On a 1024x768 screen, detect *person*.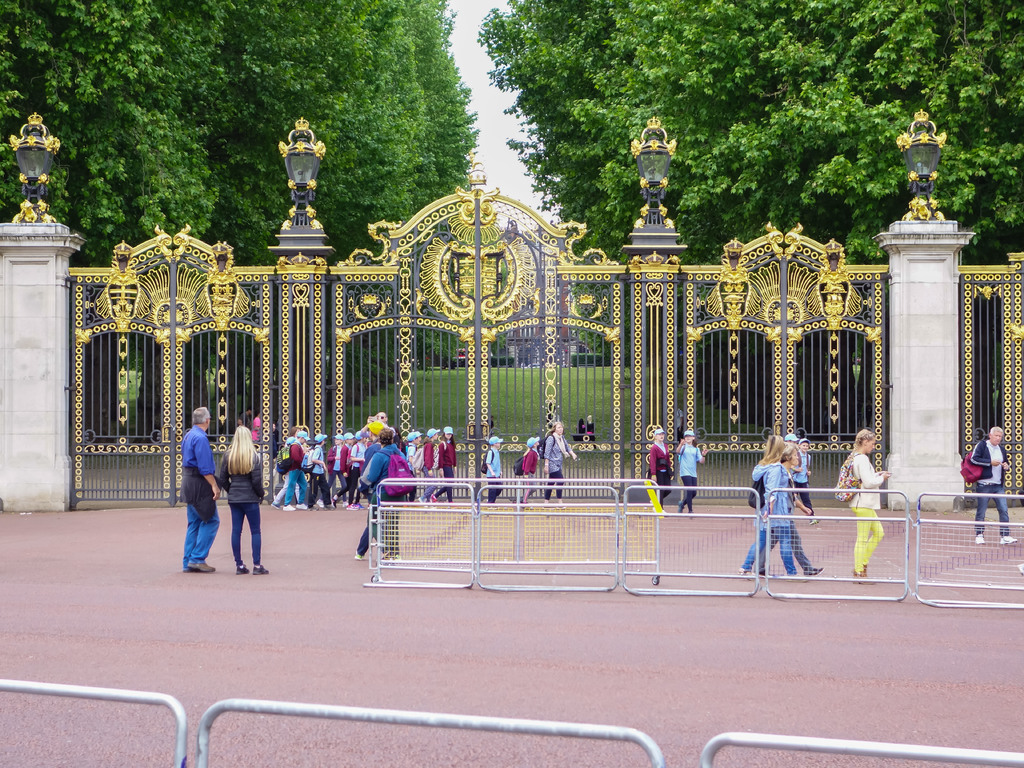
968:426:1020:545.
